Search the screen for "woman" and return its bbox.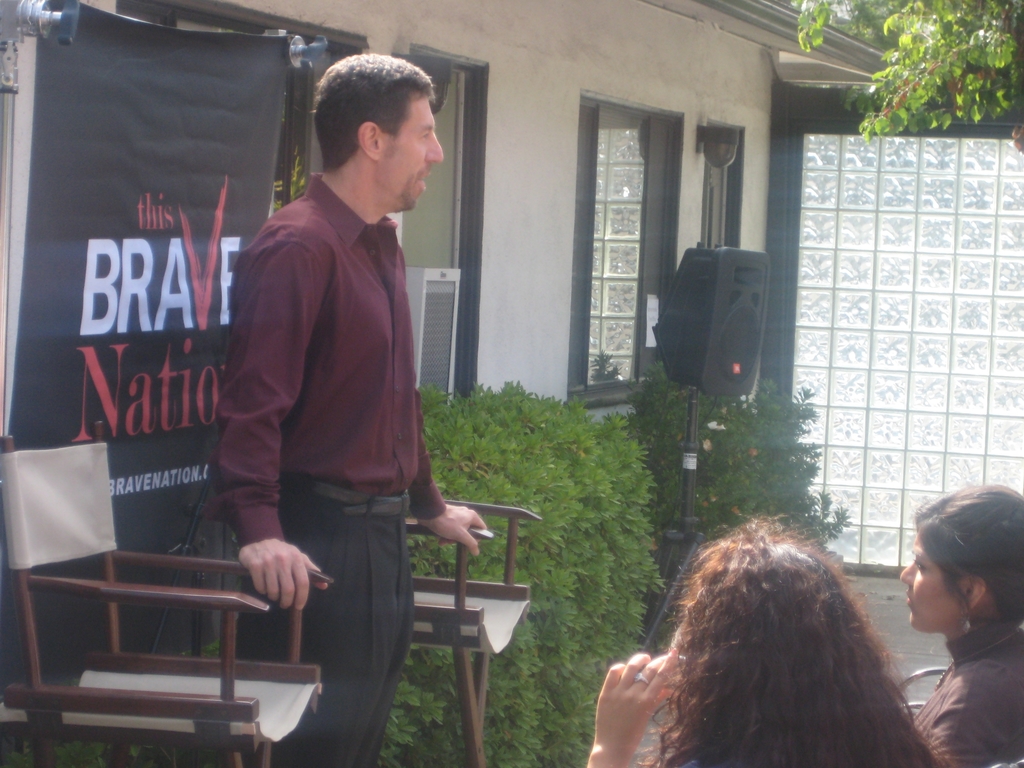
Found: (left=898, top=483, right=1023, bottom=767).
